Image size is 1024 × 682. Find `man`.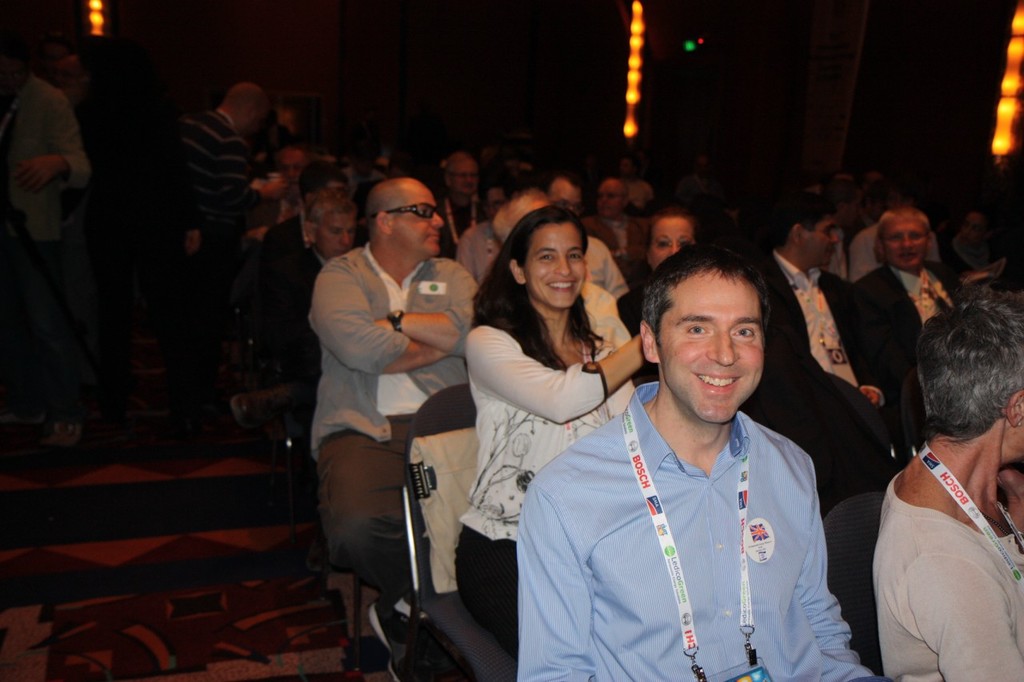
BBox(847, 196, 964, 446).
